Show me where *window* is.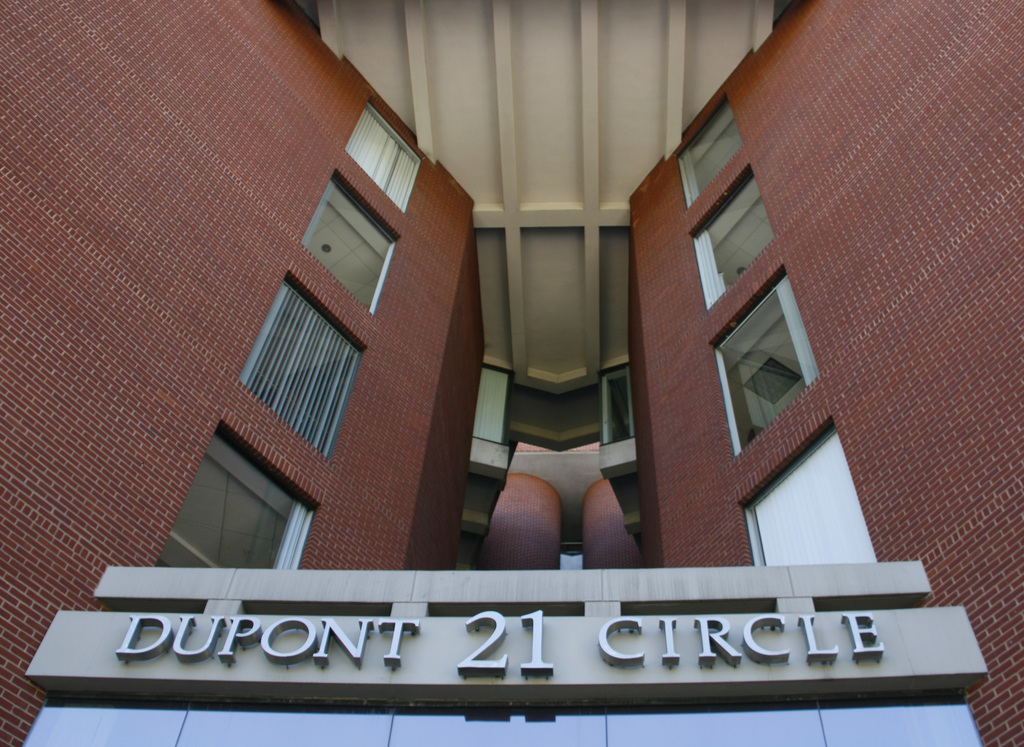
*window* is at 241/276/365/461.
